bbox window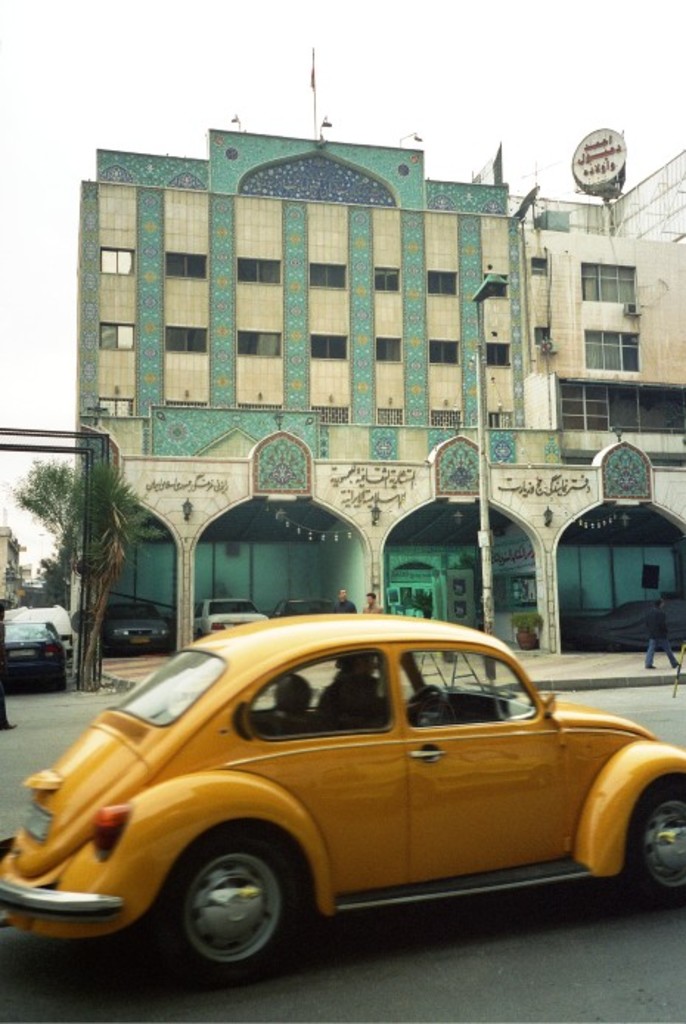
bbox=[233, 329, 280, 359]
